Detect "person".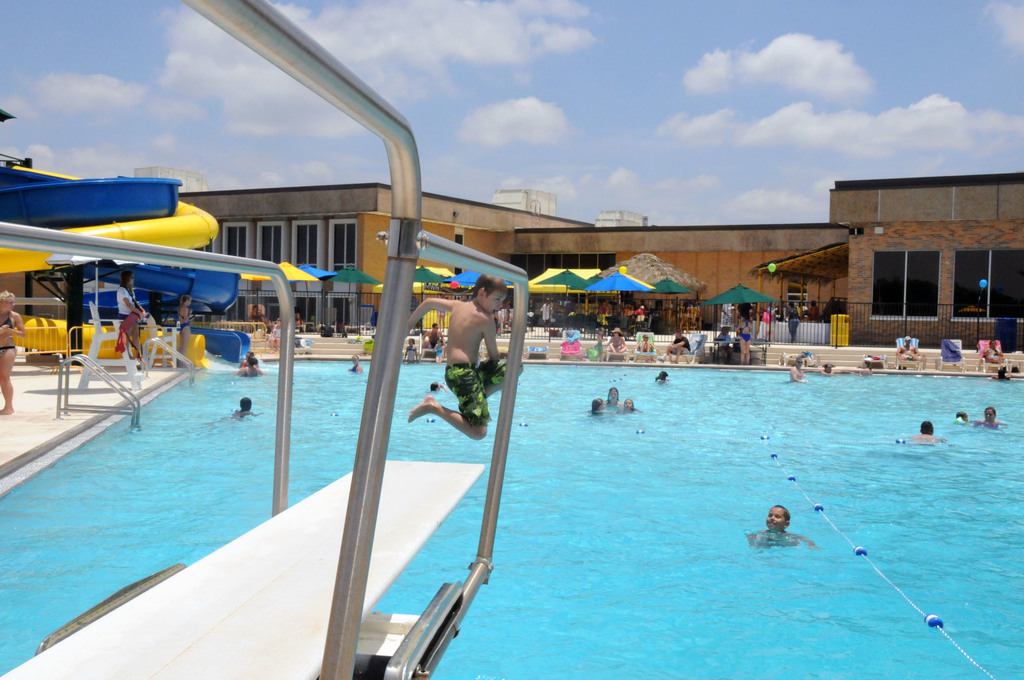
Detected at <bbox>434, 265, 509, 468</bbox>.
